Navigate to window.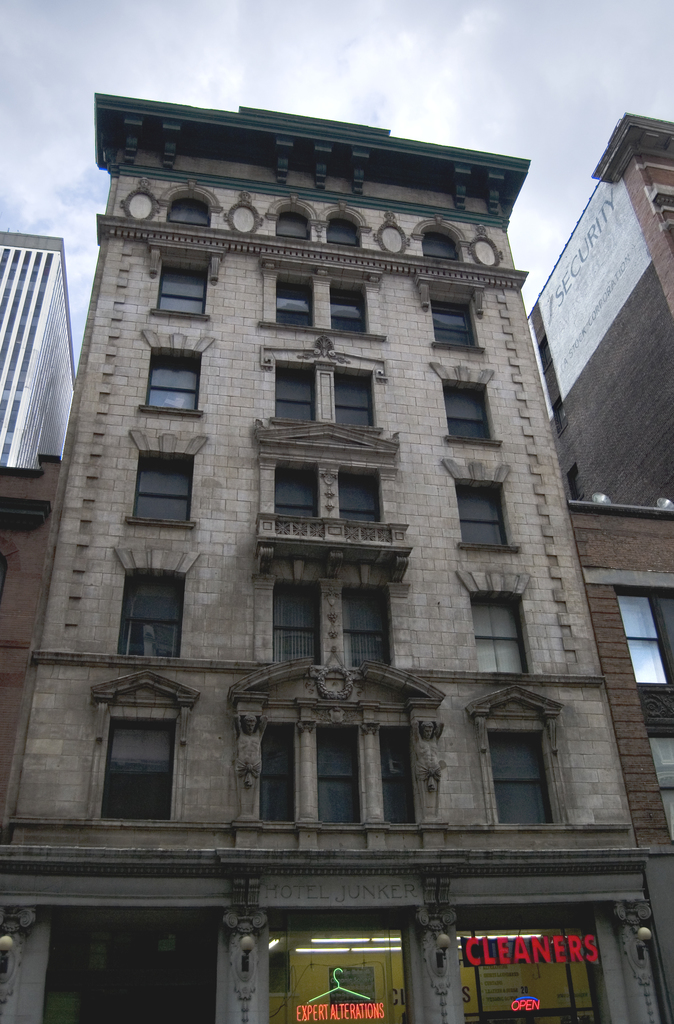
Navigation target: <bbox>484, 730, 554, 822</bbox>.
